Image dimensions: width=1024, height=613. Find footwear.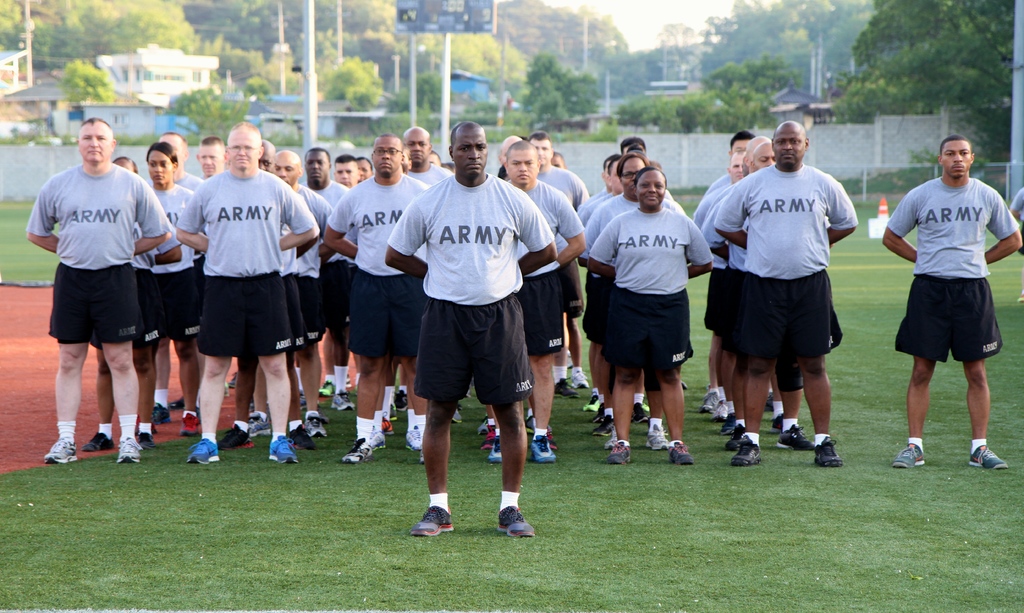
(668,441,696,468).
